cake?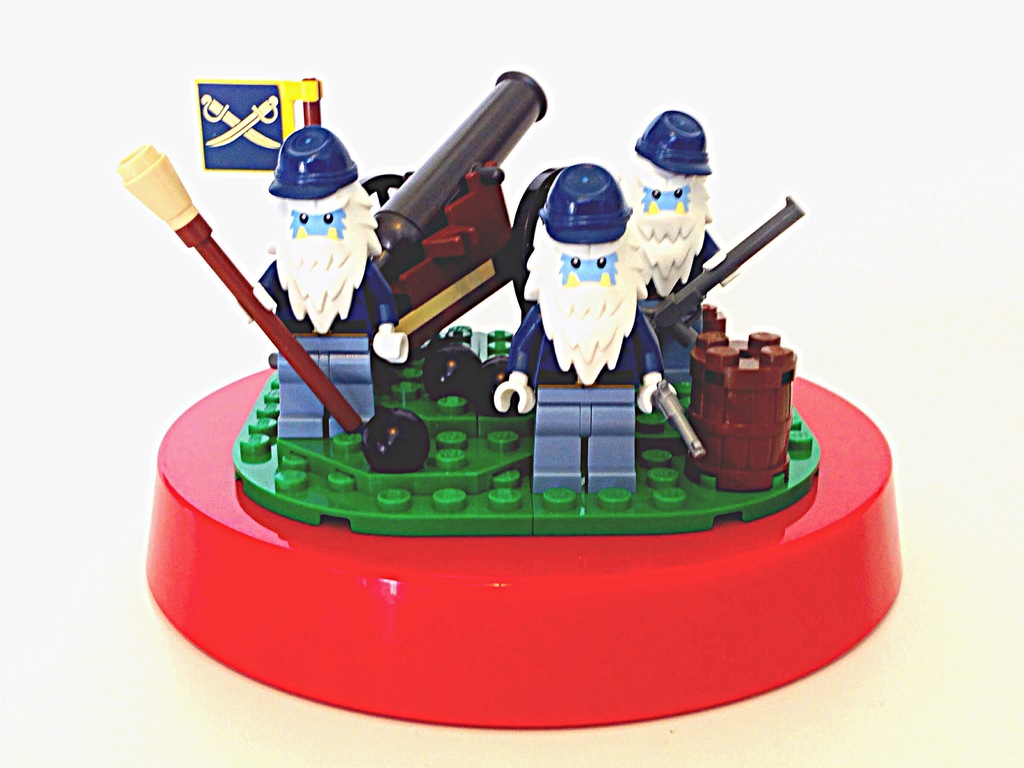
detection(115, 67, 895, 732)
